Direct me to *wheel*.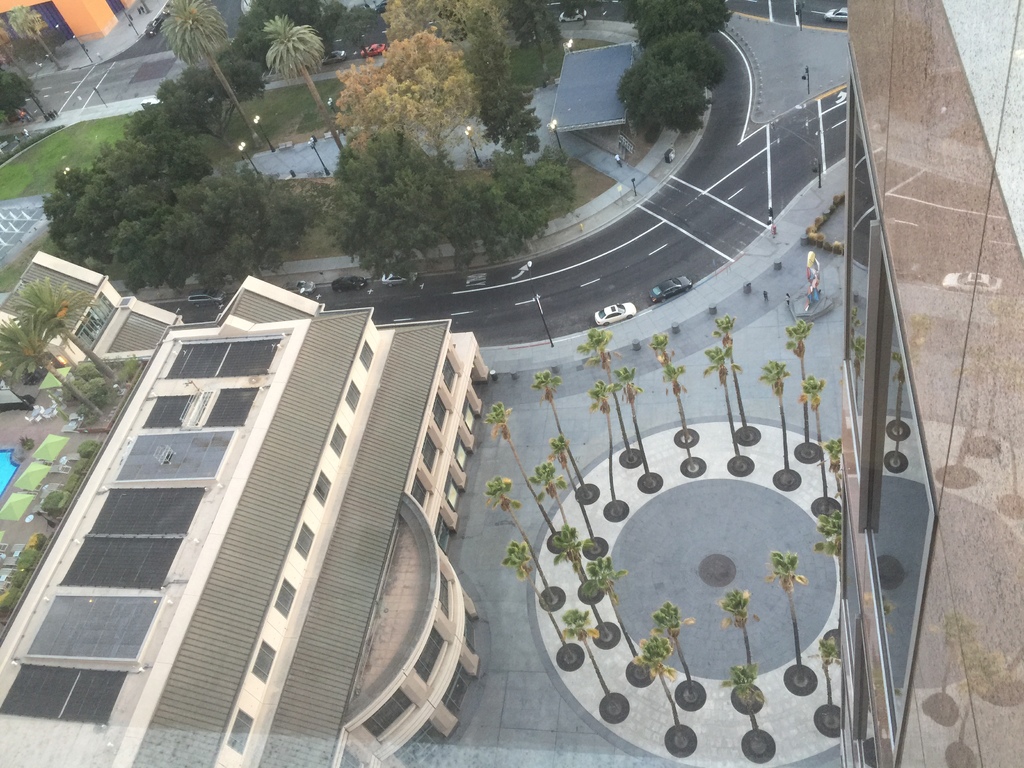
Direction: rect(685, 289, 689, 293).
